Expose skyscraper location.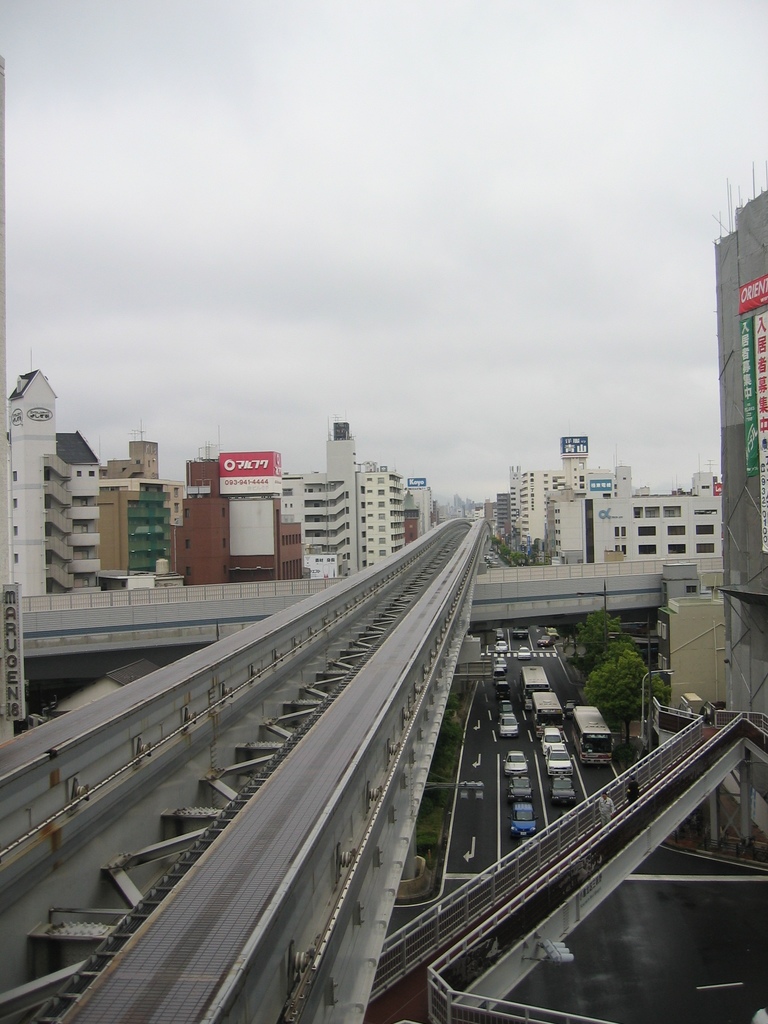
Exposed at pyautogui.locateOnScreen(0, 356, 47, 600).
